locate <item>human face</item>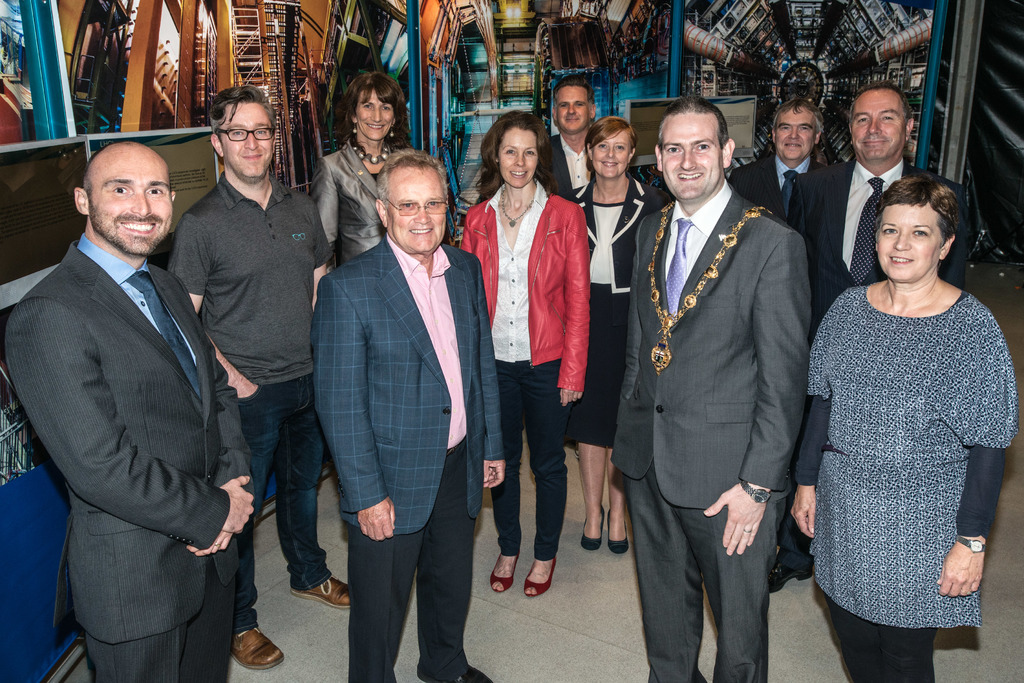
bbox=[664, 111, 724, 199]
